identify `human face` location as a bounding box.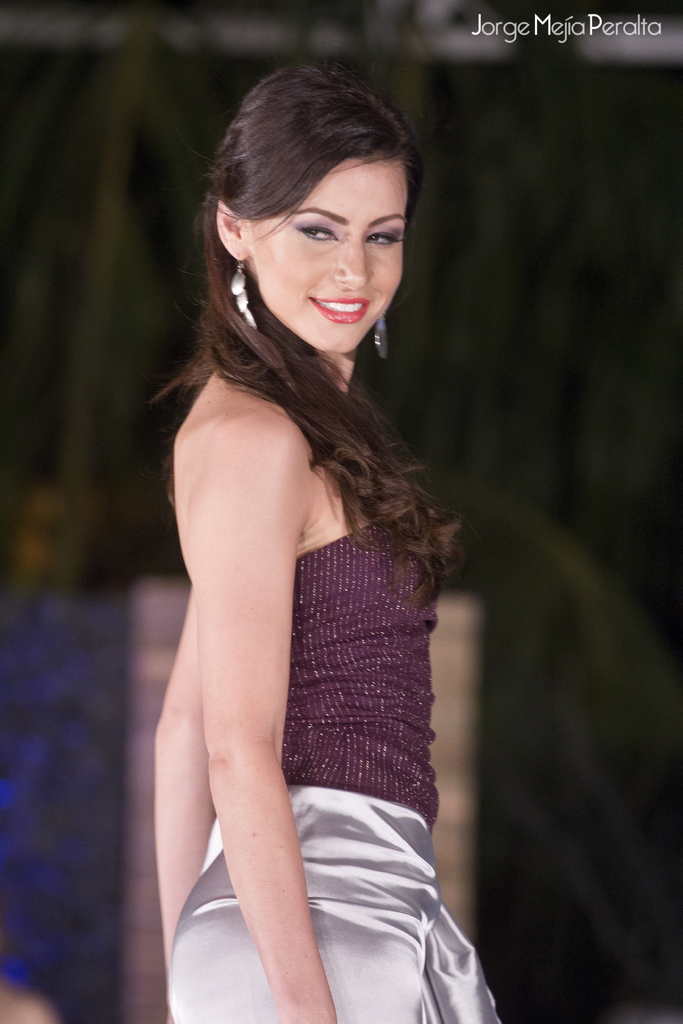
rect(245, 156, 408, 350).
